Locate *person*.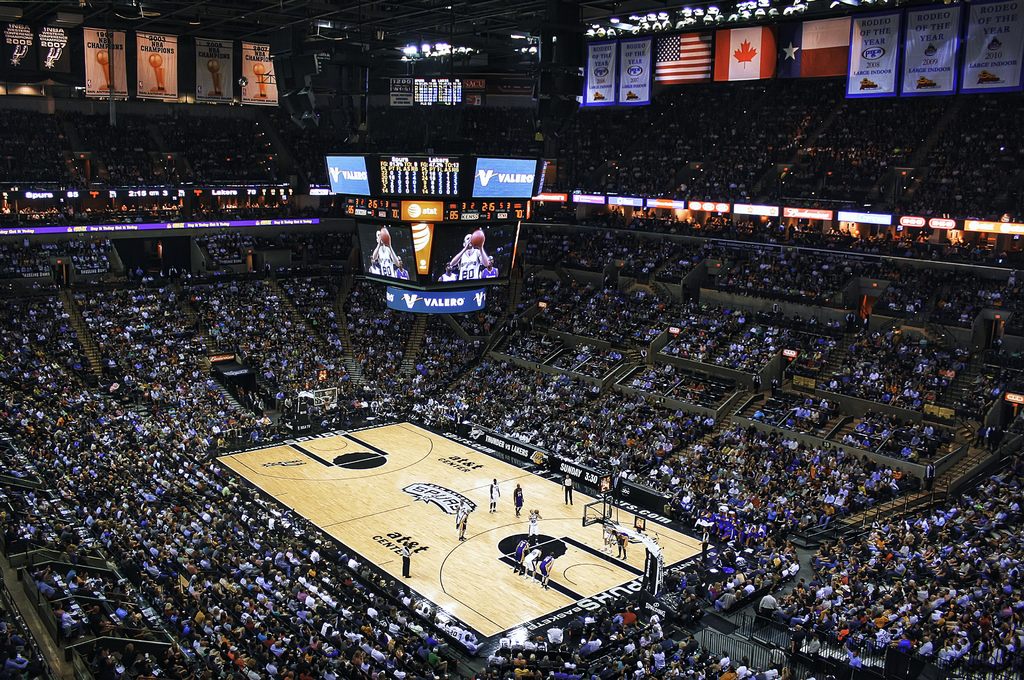
Bounding box: box(438, 263, 456, 281).
